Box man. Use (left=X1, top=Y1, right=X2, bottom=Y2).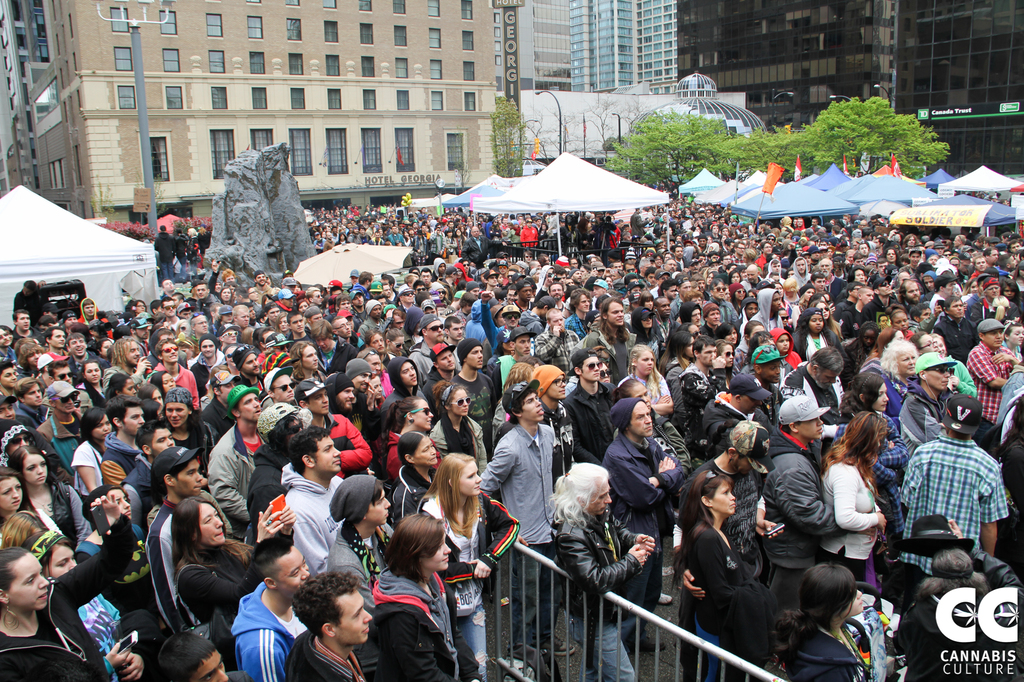
(left=512, top=272, right=525, bottom=283).
